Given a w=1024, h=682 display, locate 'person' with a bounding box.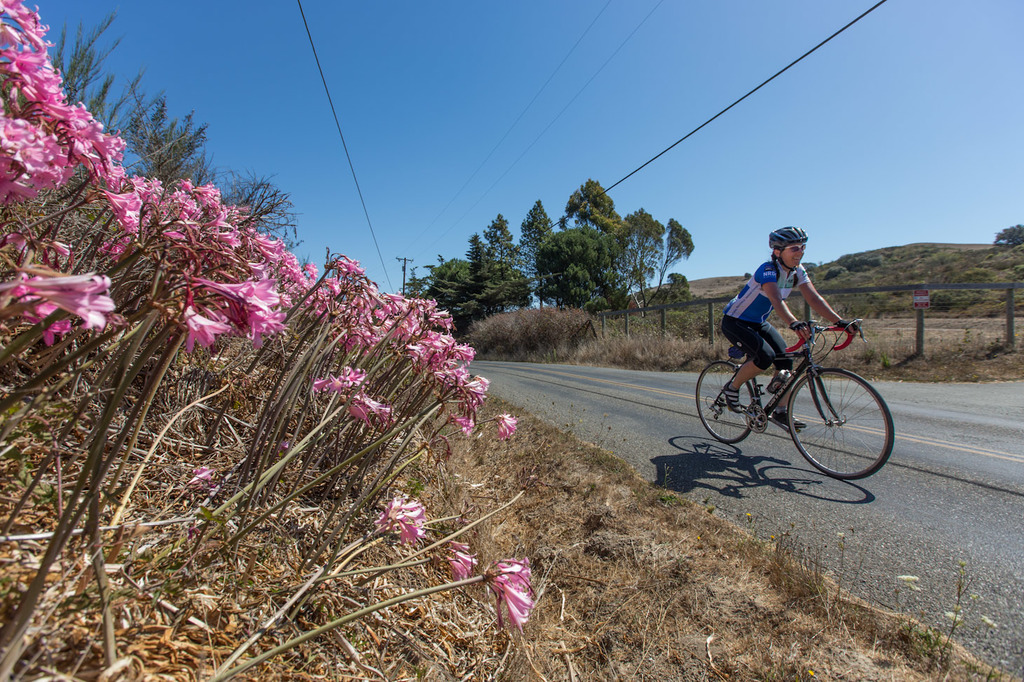
Located: crop(722, 221, 862, 425).
